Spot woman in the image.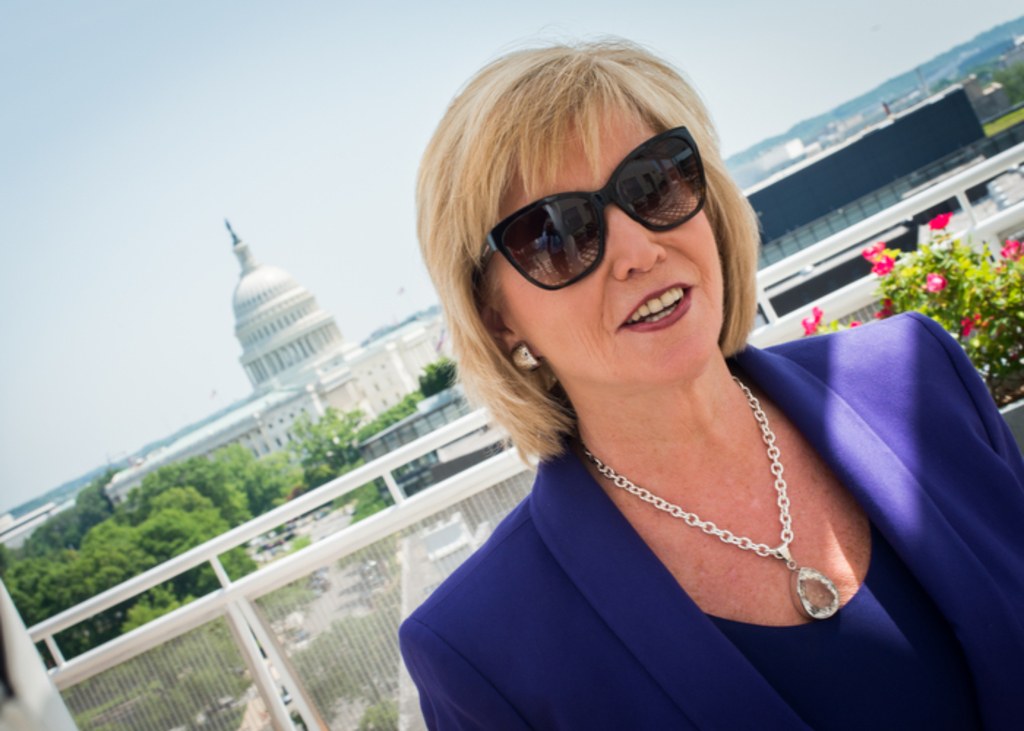
woman found at box=[373, 115, 968, 730].
